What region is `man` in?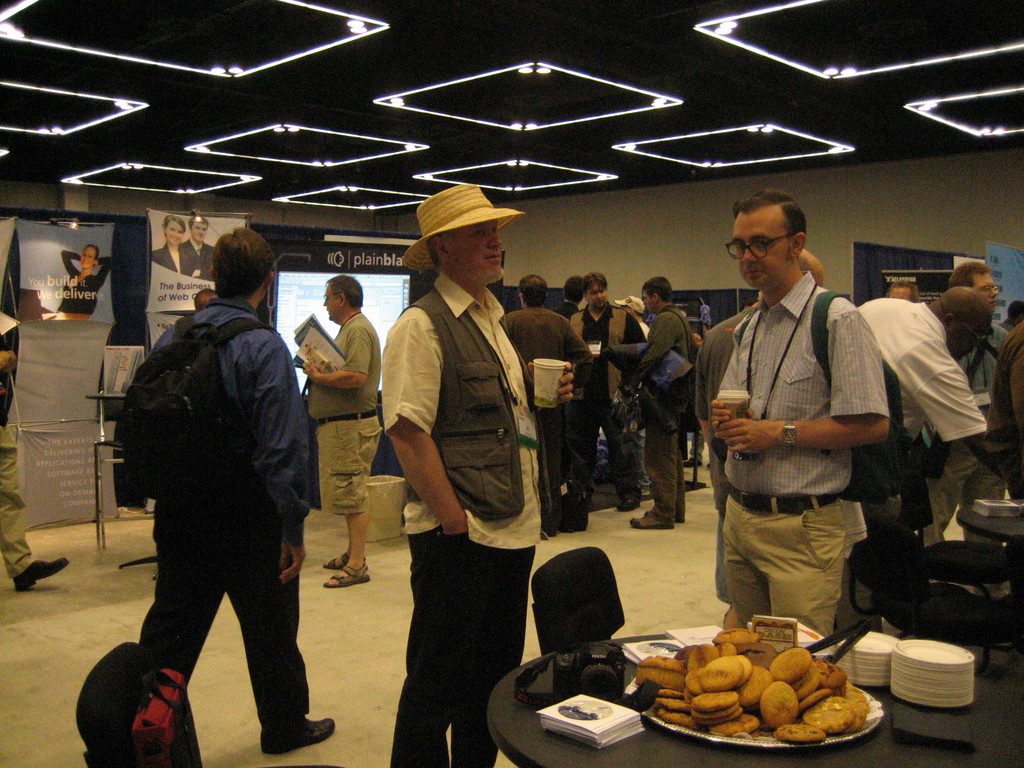
(left=605, top=274, right=696, bottom=528).
